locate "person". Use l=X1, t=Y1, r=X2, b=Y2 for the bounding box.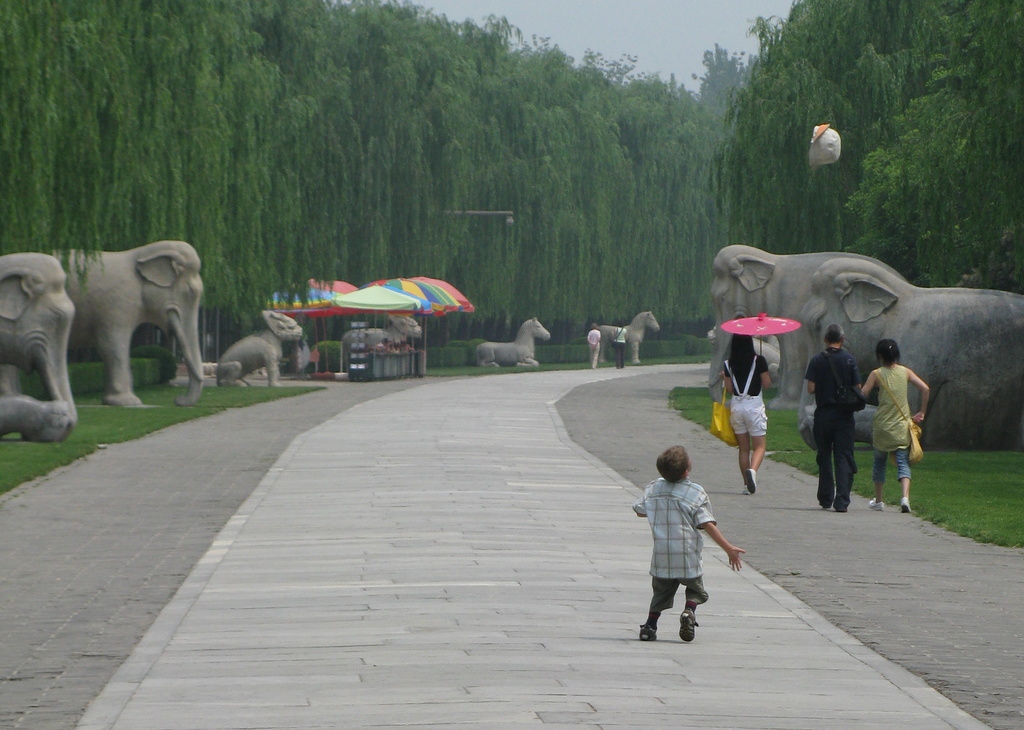
l=642, t=447, r=732, b=642.
